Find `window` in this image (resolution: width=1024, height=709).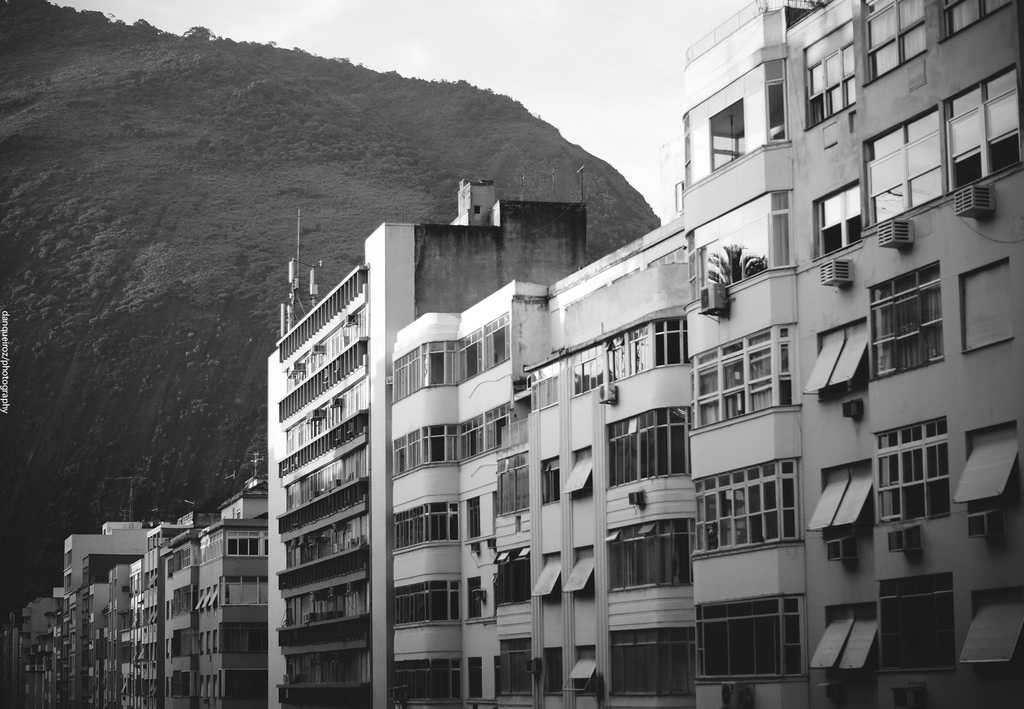
467 498 481 542.
